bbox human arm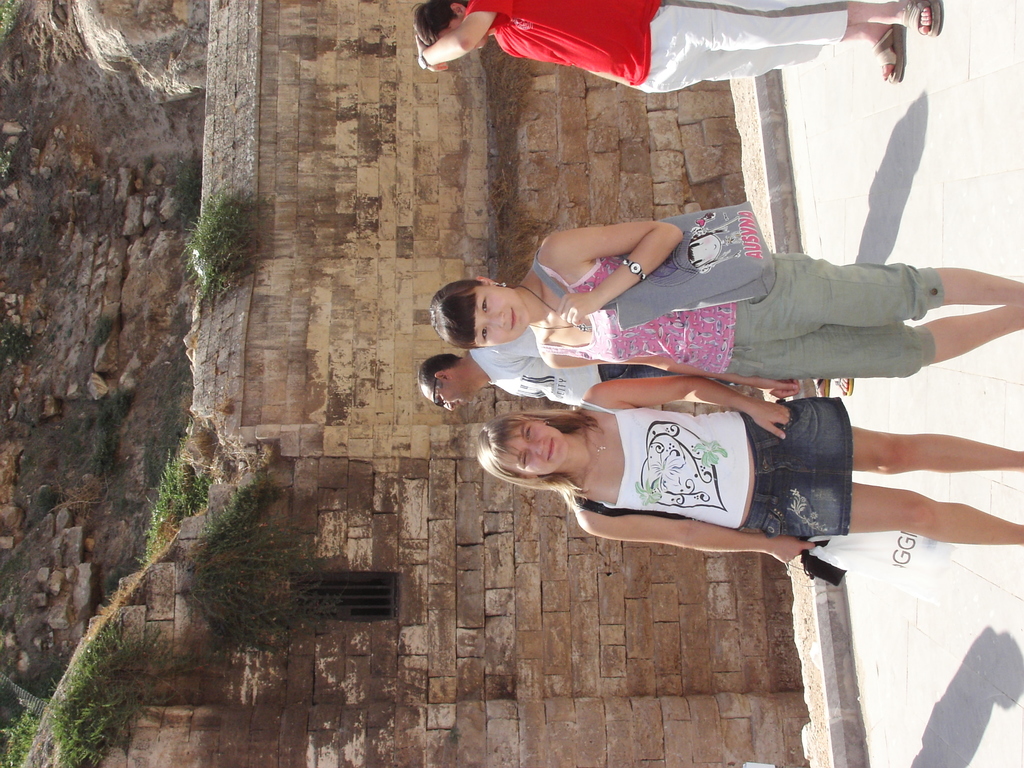
{"x1": 583, "y1": 374, "x2": 794, "y2": 440}
